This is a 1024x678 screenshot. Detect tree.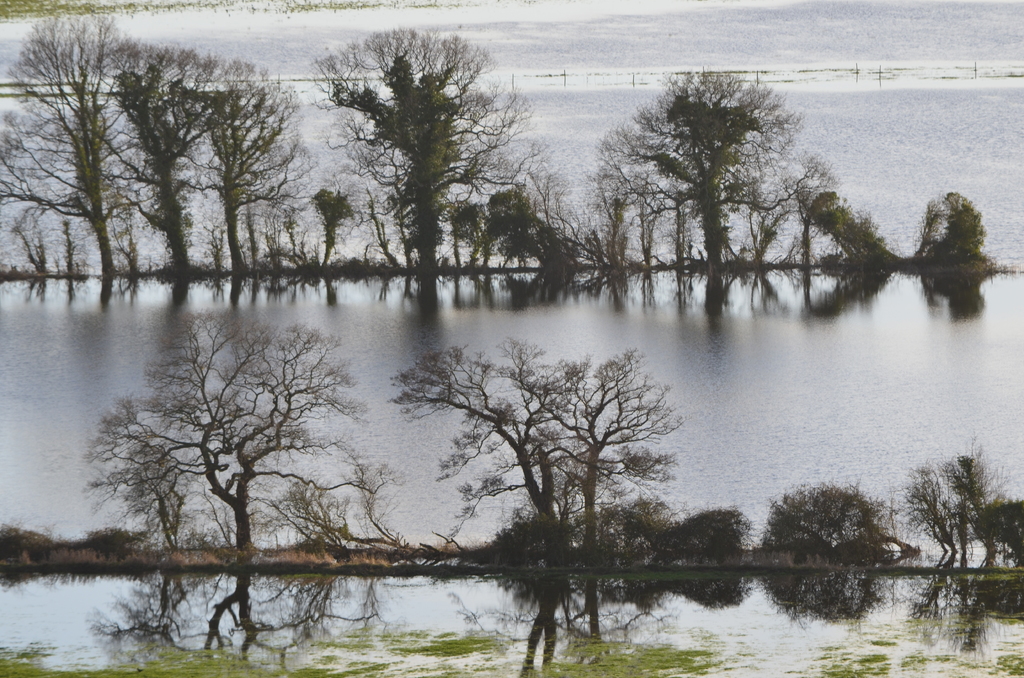
309 24 547 277.
